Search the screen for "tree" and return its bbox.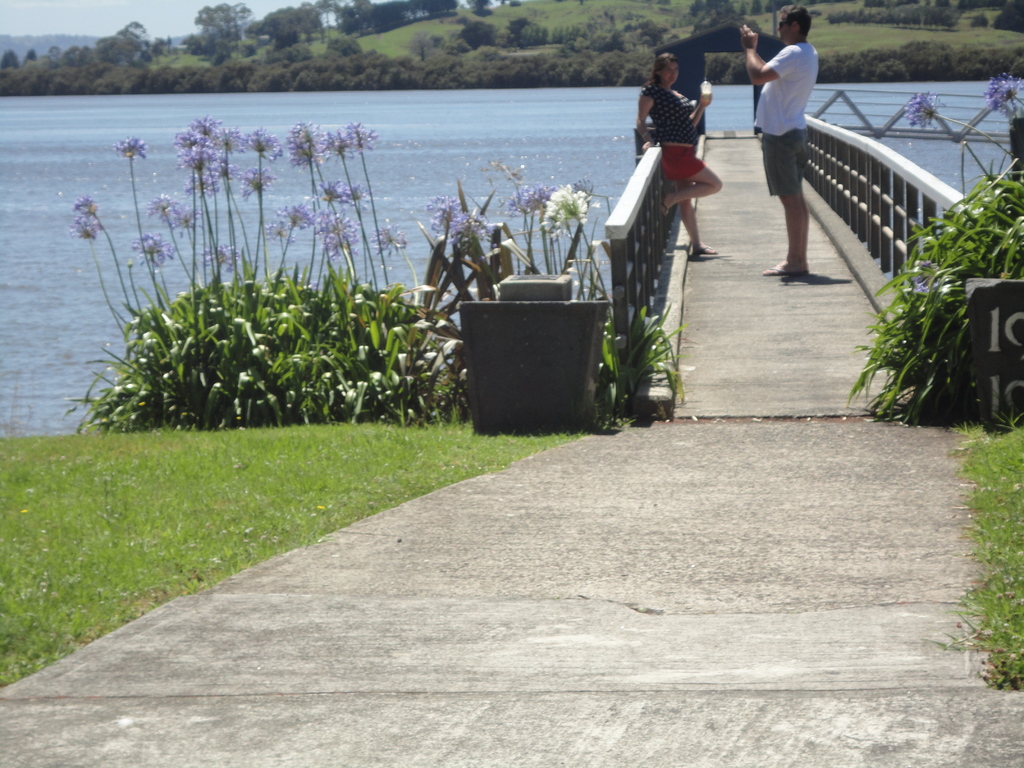
Found: bbox=(318, 0, 360, 45).
